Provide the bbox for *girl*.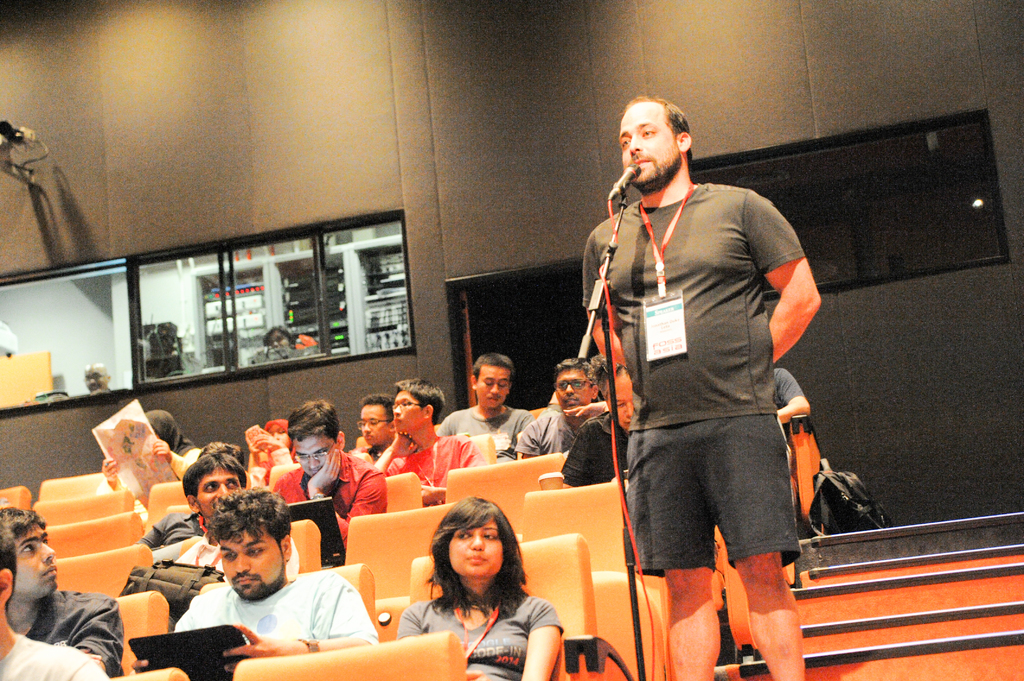
x1=263 y1=326 x2=294 y2=348.
